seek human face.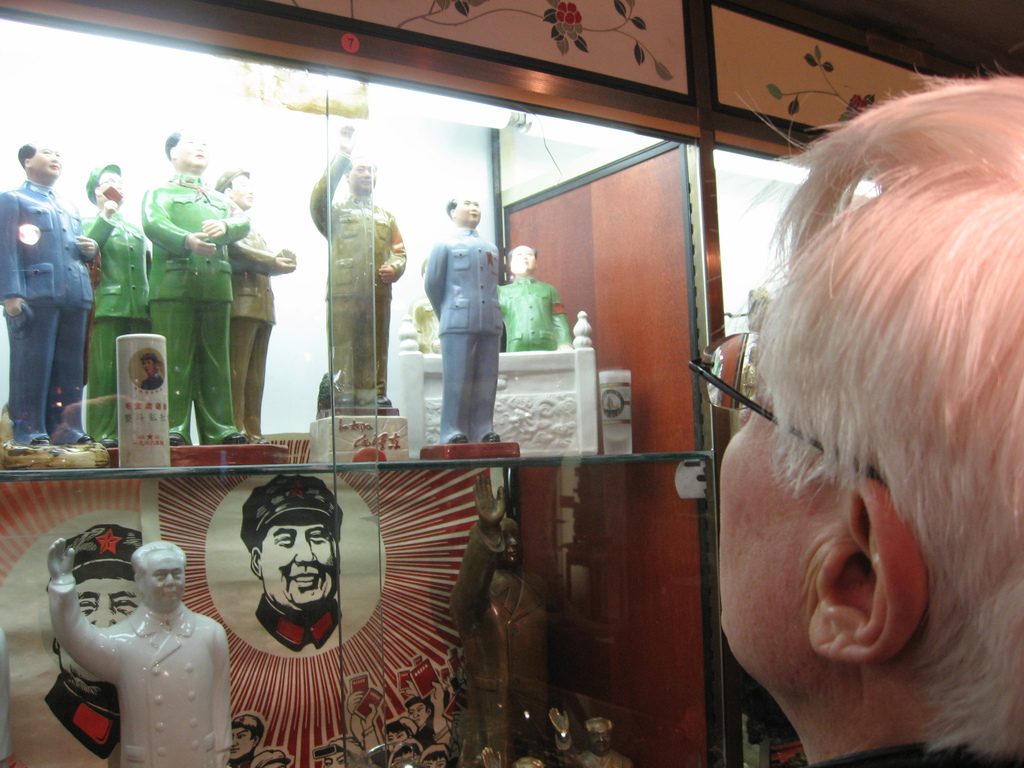
387, 730, 405, 755.
